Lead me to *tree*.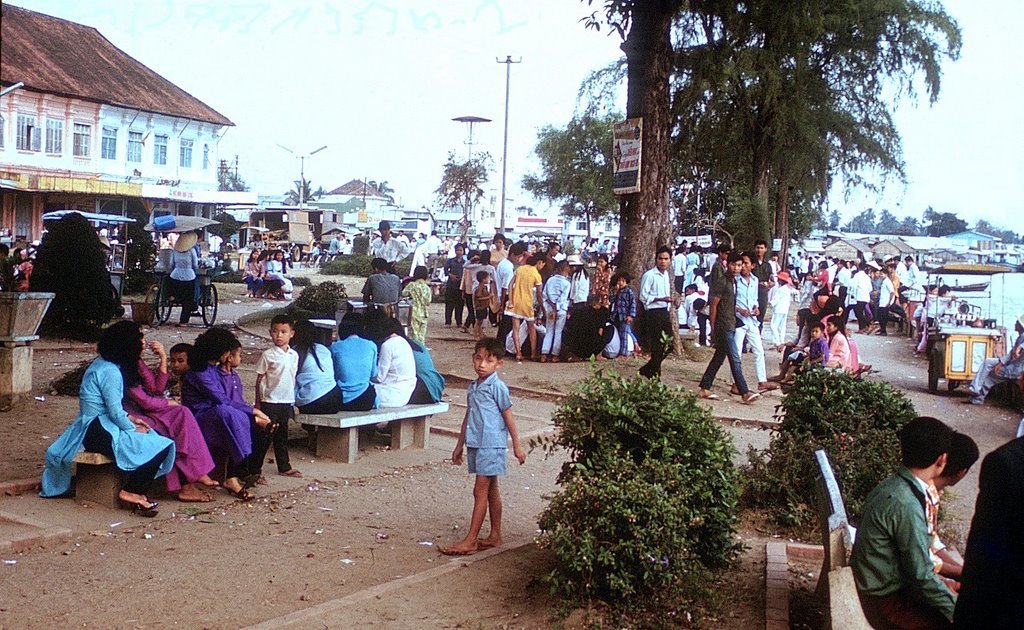
Lead to (x1=216, y1=164, x2=247, y2=191).
